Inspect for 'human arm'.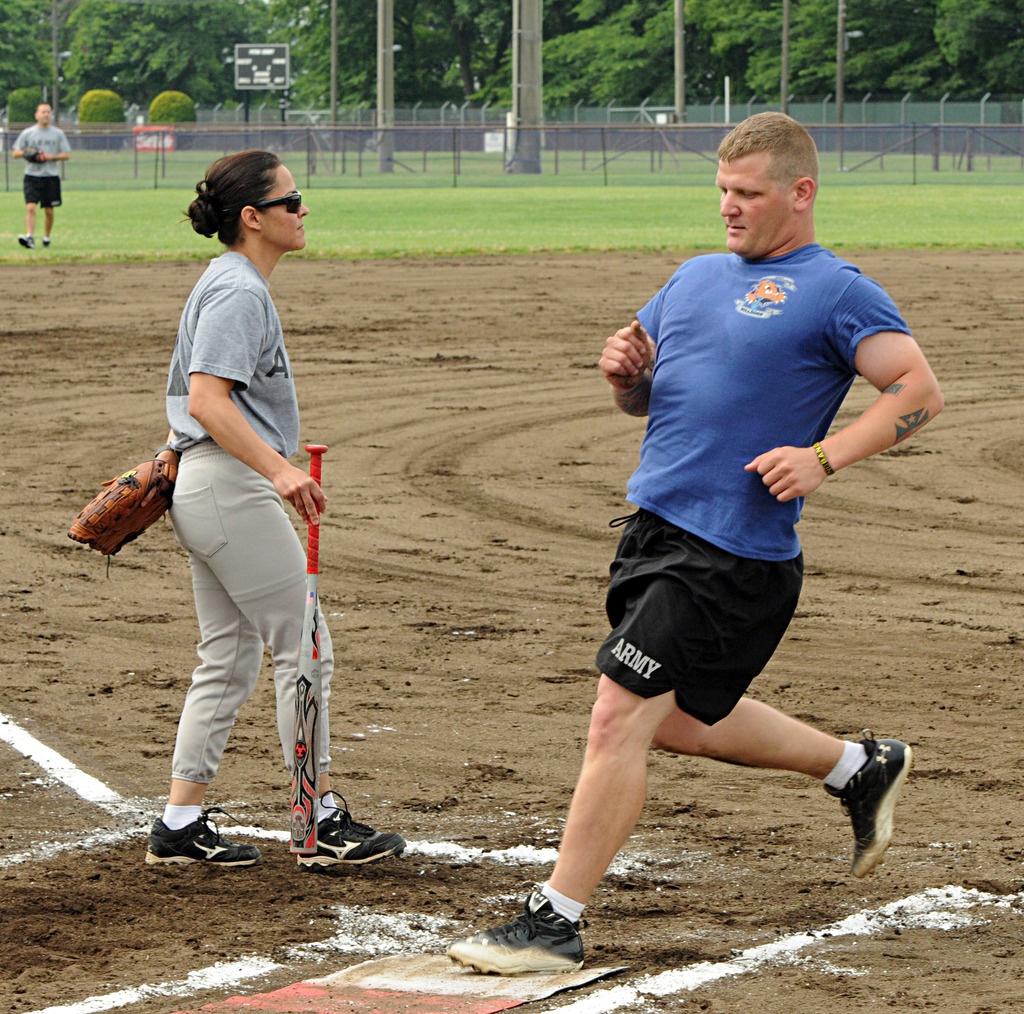
Inspection: (x1=600, y1=262, x2=681, y2=421).
